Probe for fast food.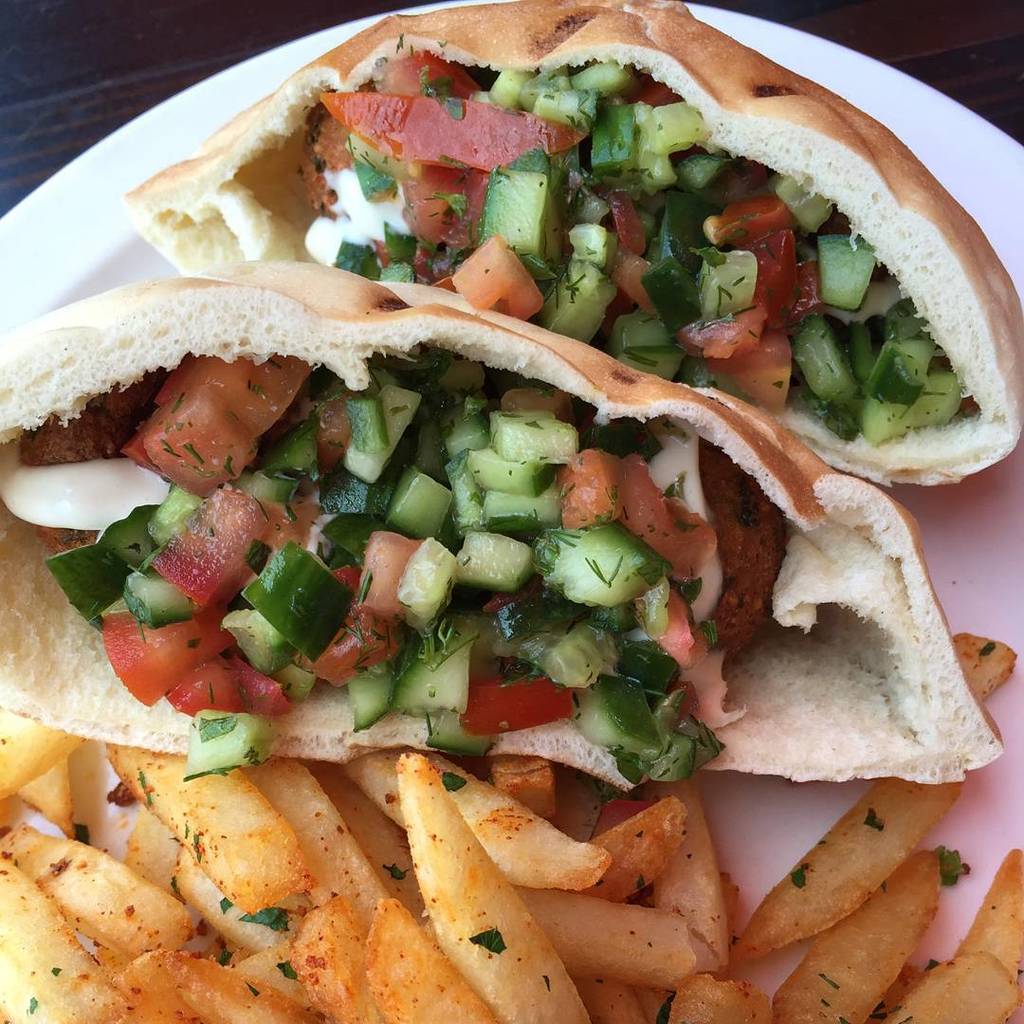
Probe result: (left=773, top=854, right=951, bottom=1022).
